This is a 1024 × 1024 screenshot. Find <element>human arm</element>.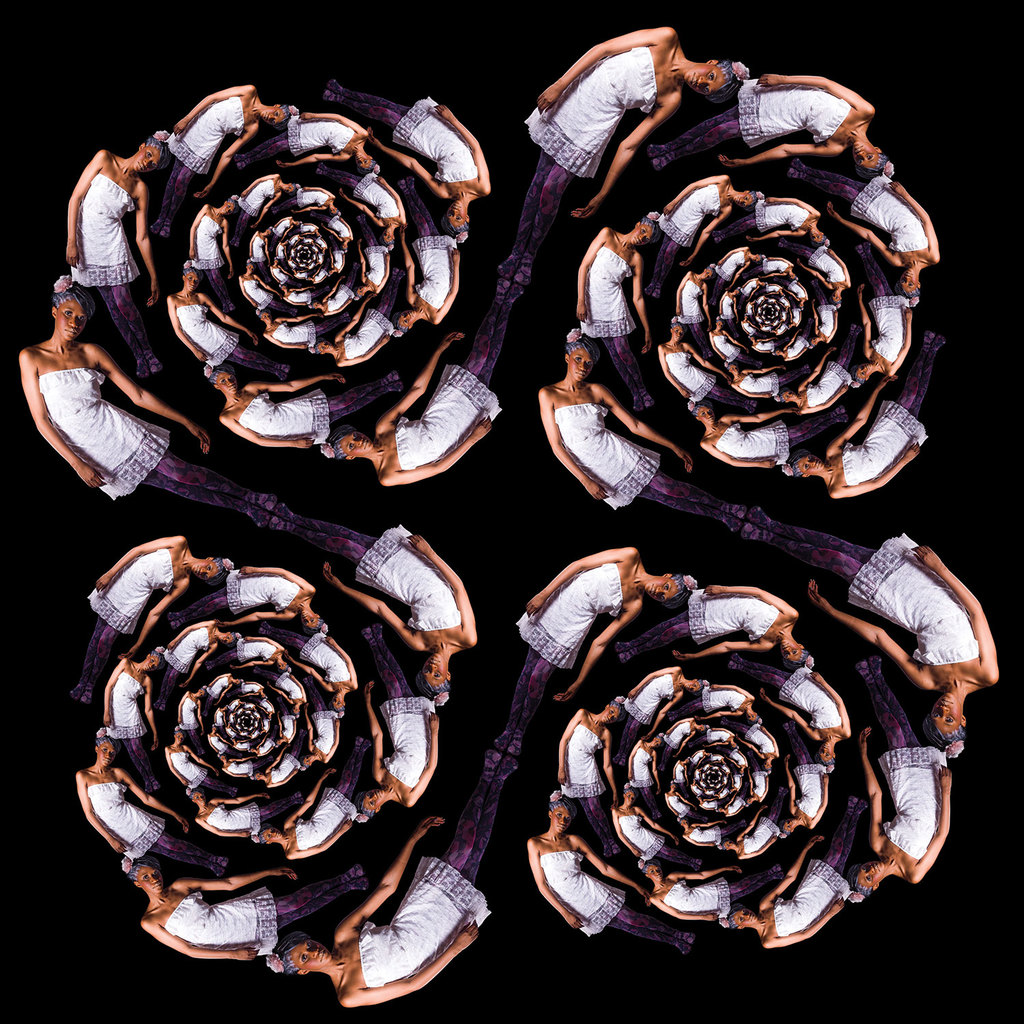
Bounding box: {"x1": 163, "y1": 619, "x2": 216, "y2": 649}.
